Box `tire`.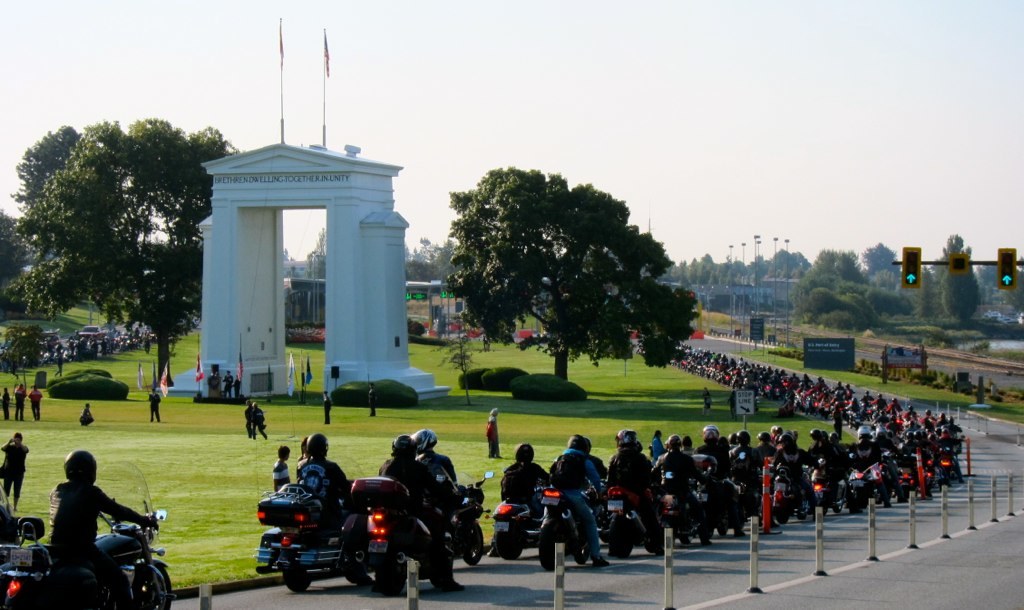
bbox=[776, 483, 788, 529].
